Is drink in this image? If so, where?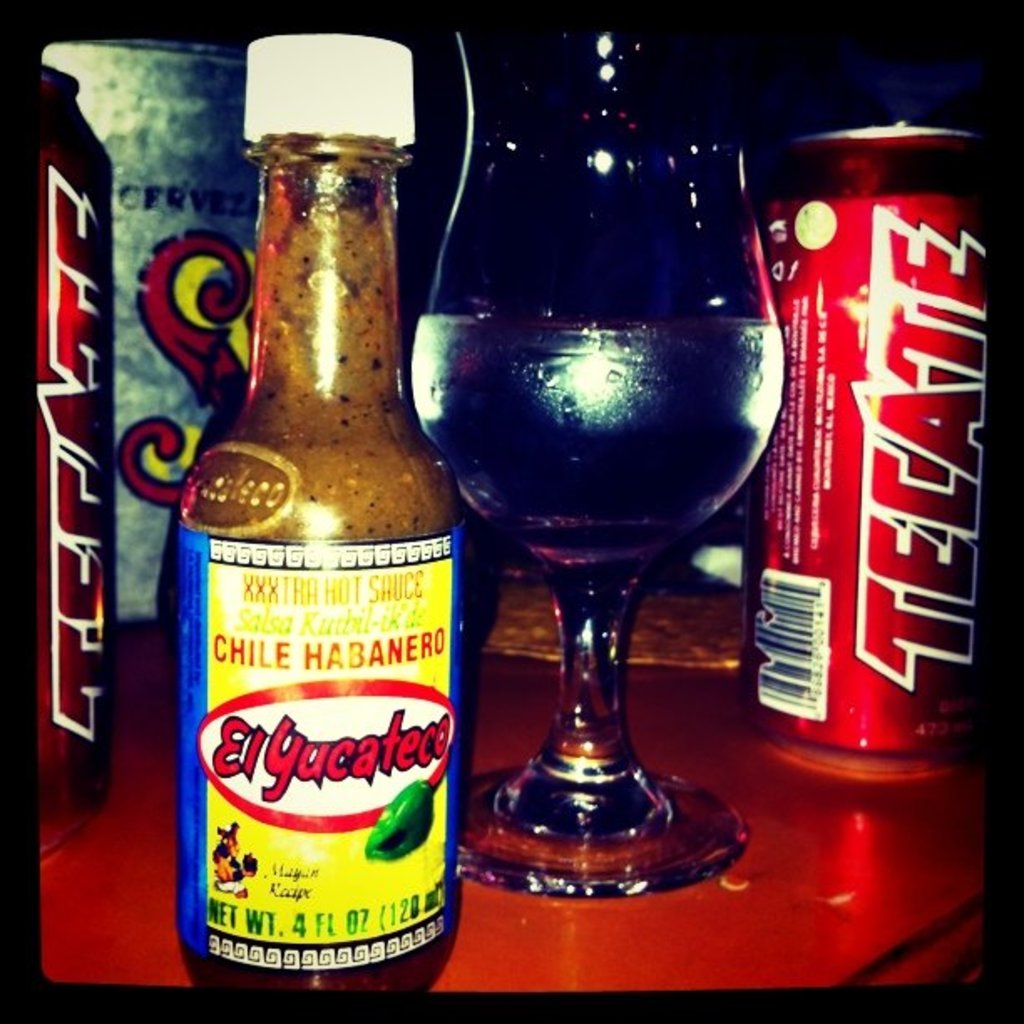
Yes, at {"x1": 407, "y1": 315, "x2": 783, "y2": 552}.
